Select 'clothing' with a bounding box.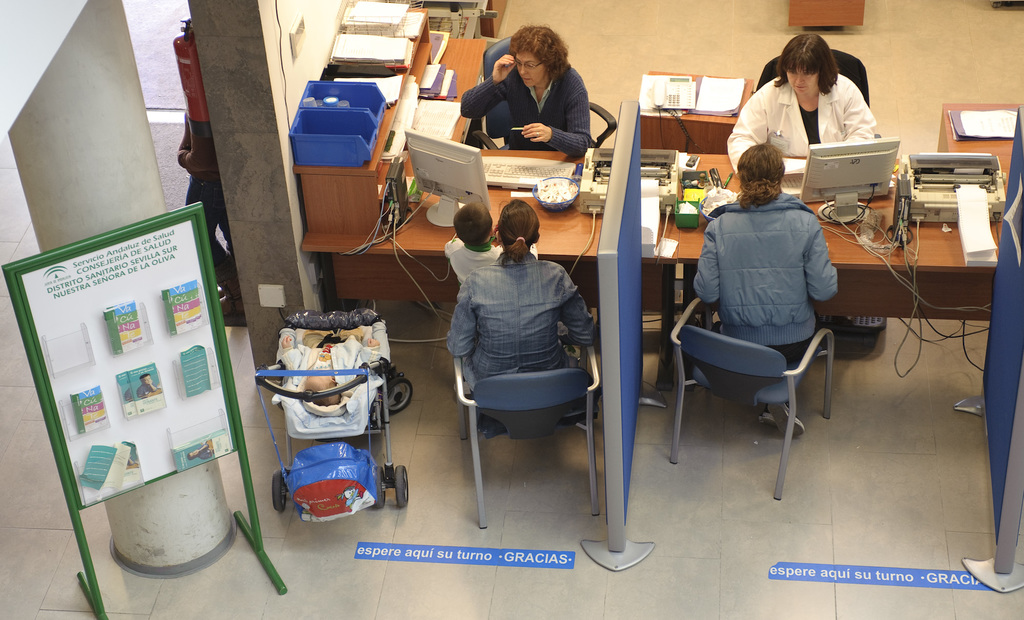
693/195/837/363.
